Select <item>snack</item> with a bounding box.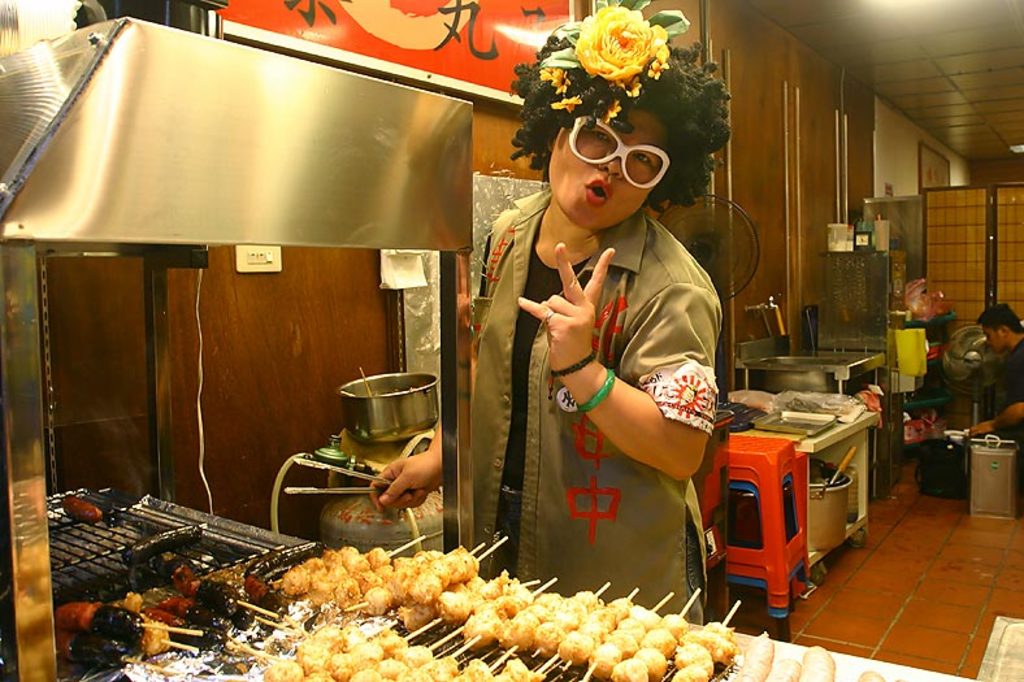
{"left": 850, "top": 666, "right": 882, "bottom": 681}.
